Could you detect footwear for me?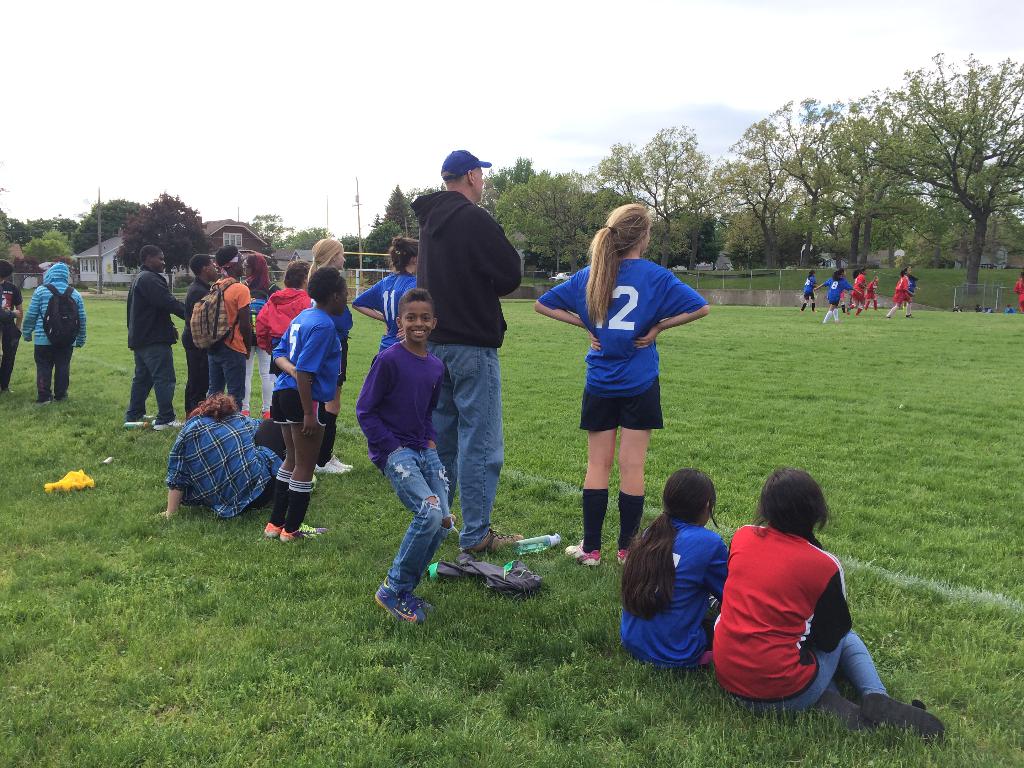
Detection result: x1=563, y1=541, x2=600, y2=569.
